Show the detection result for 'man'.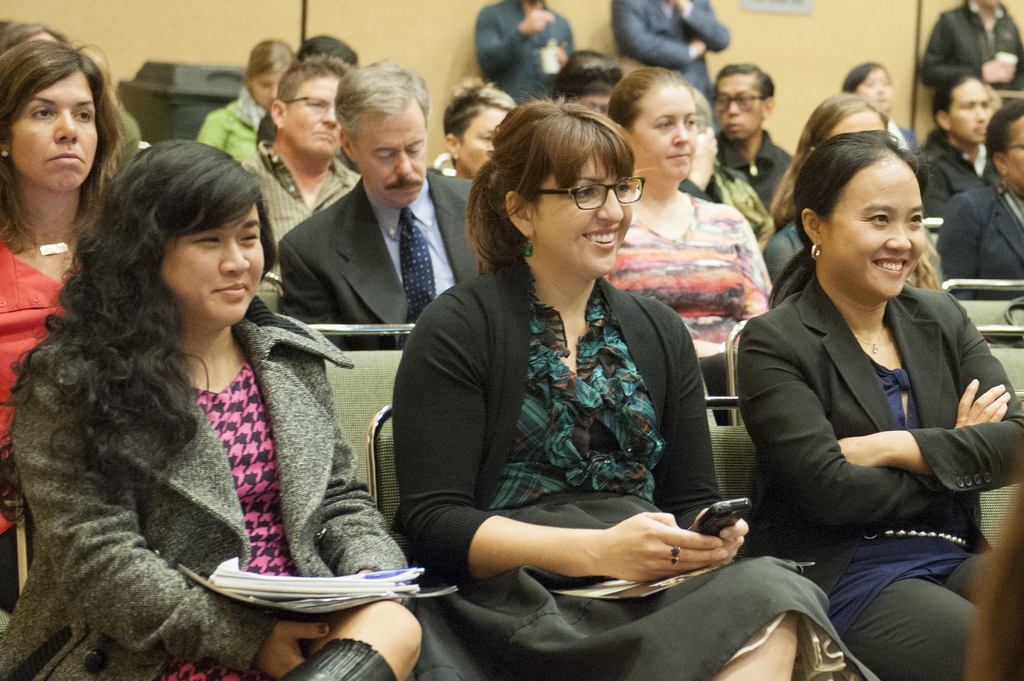
Rect(476, 0, 585, 115).
